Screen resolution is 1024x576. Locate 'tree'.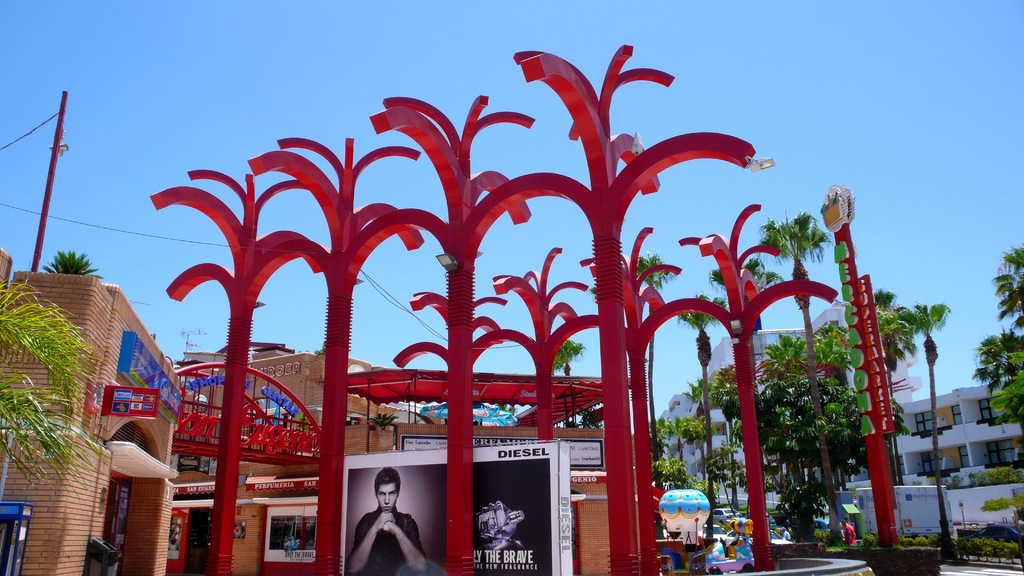
{"left": 997, "top": 247, "right": 1023, "bottom": 333}.
